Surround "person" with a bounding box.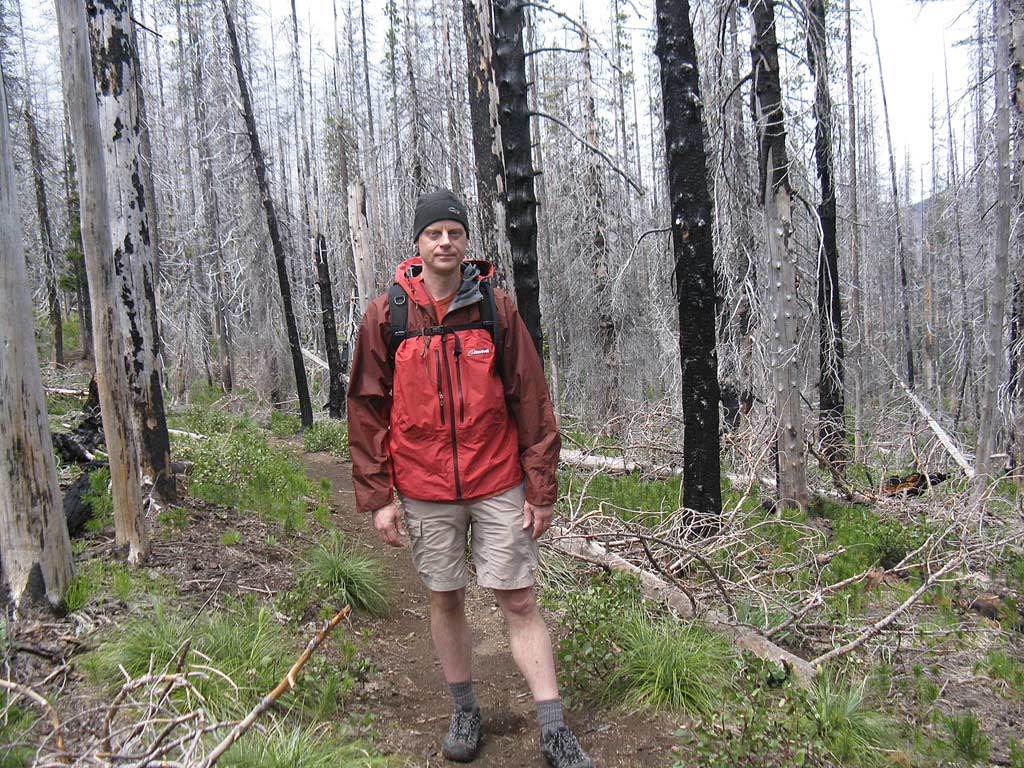
crop(345, 195, 563, 727).
